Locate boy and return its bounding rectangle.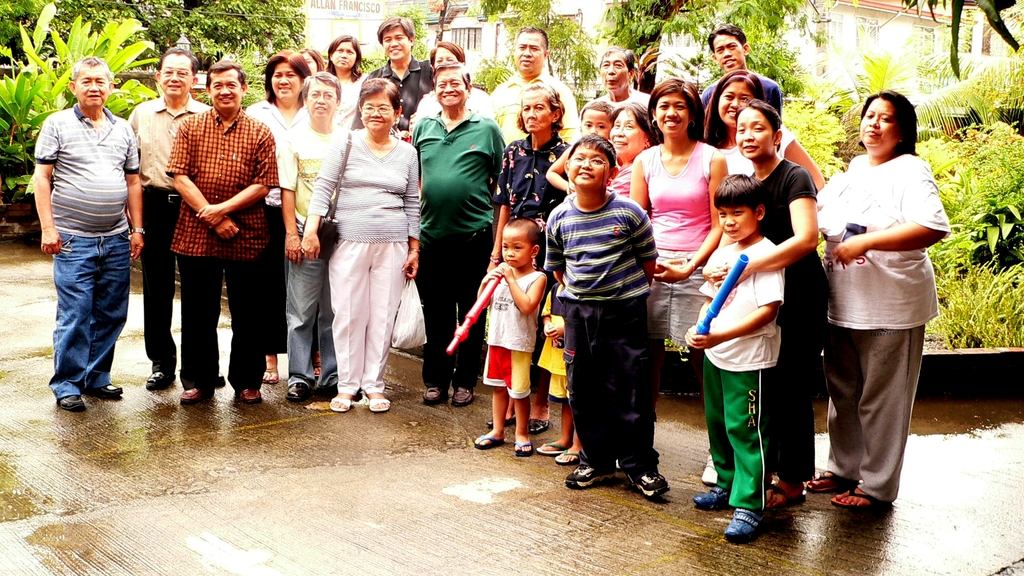
(x1=472, y1=216, x2=550, y2=459).
